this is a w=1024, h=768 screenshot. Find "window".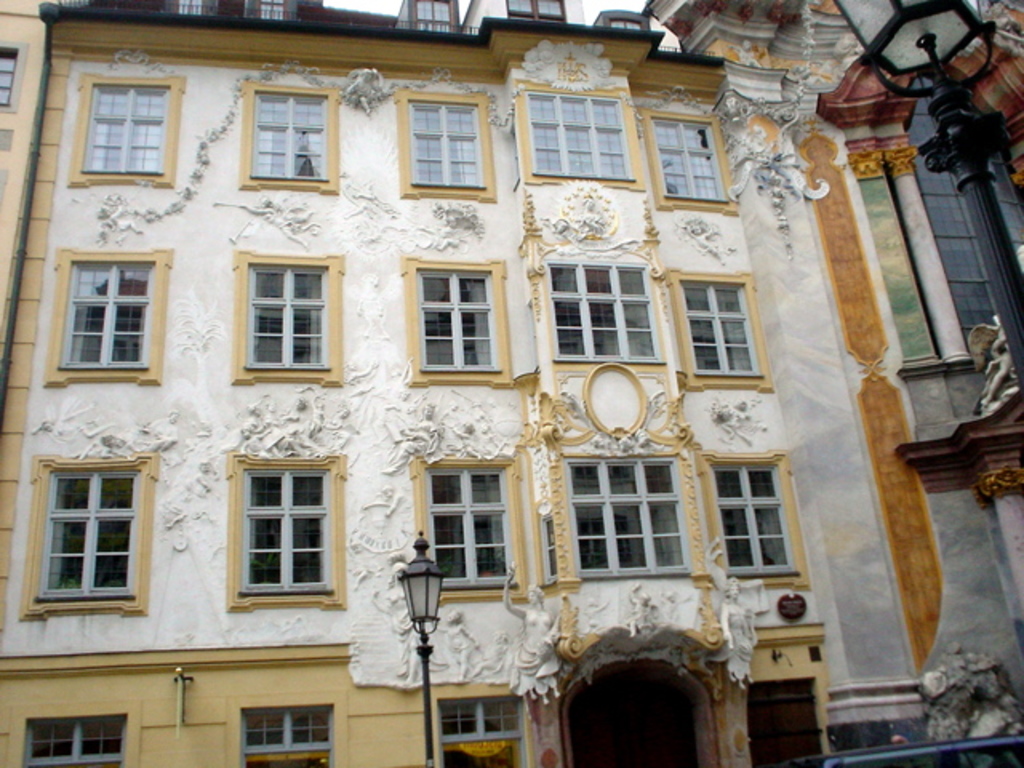
Bounding box: locate(408, 0, 462, 37).
